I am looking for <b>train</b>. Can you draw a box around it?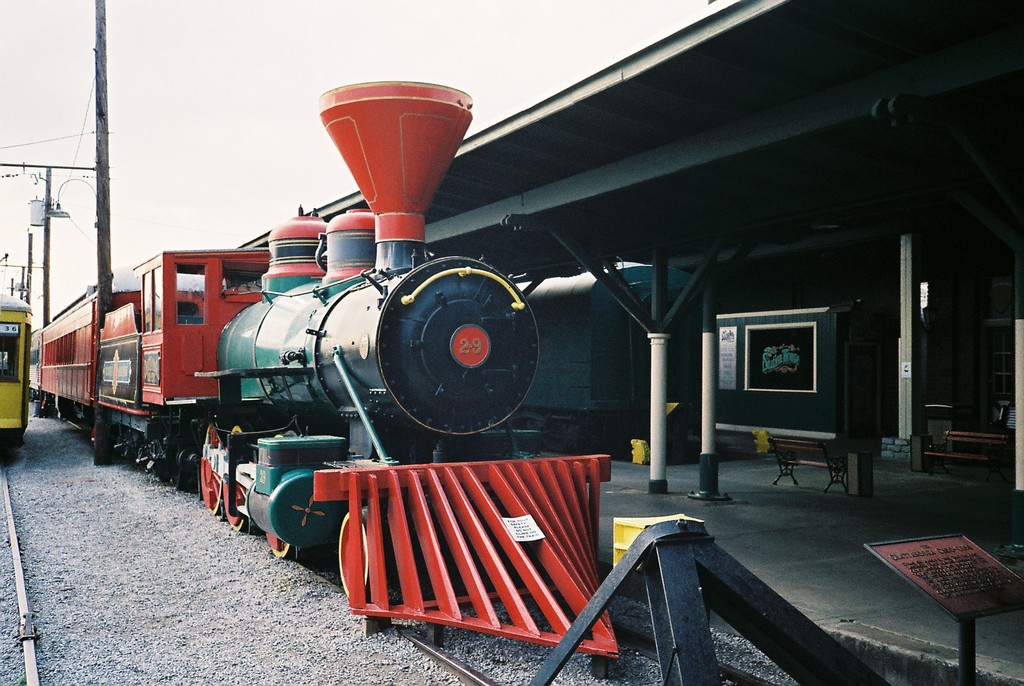
Sure, the bounding box is 31 84 612 671.
